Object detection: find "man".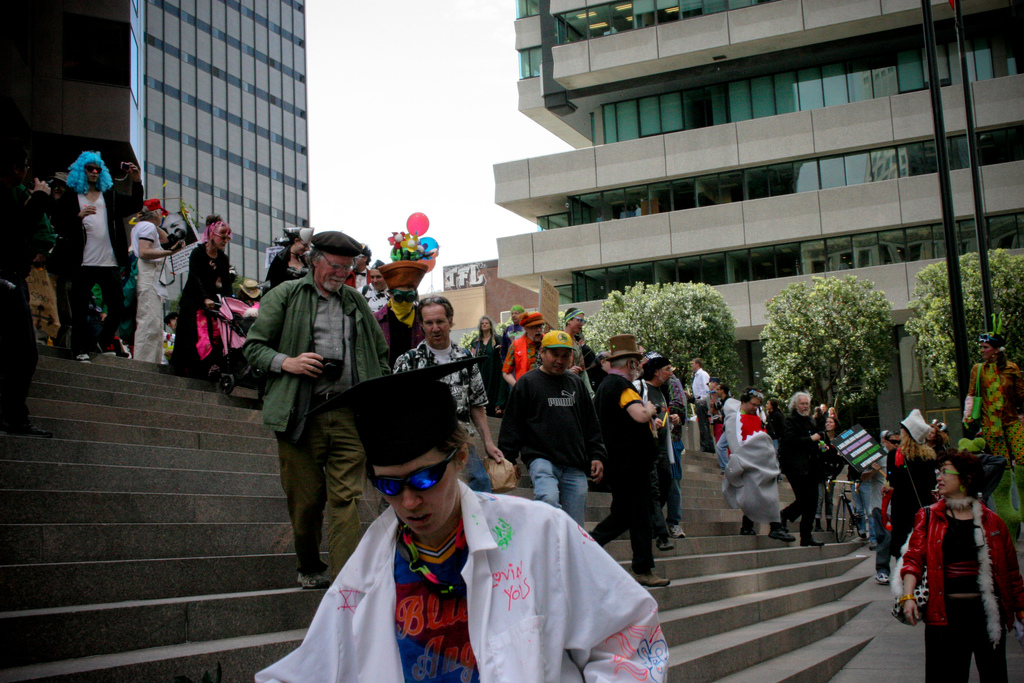
BBox(632, 352, 675, 552).
